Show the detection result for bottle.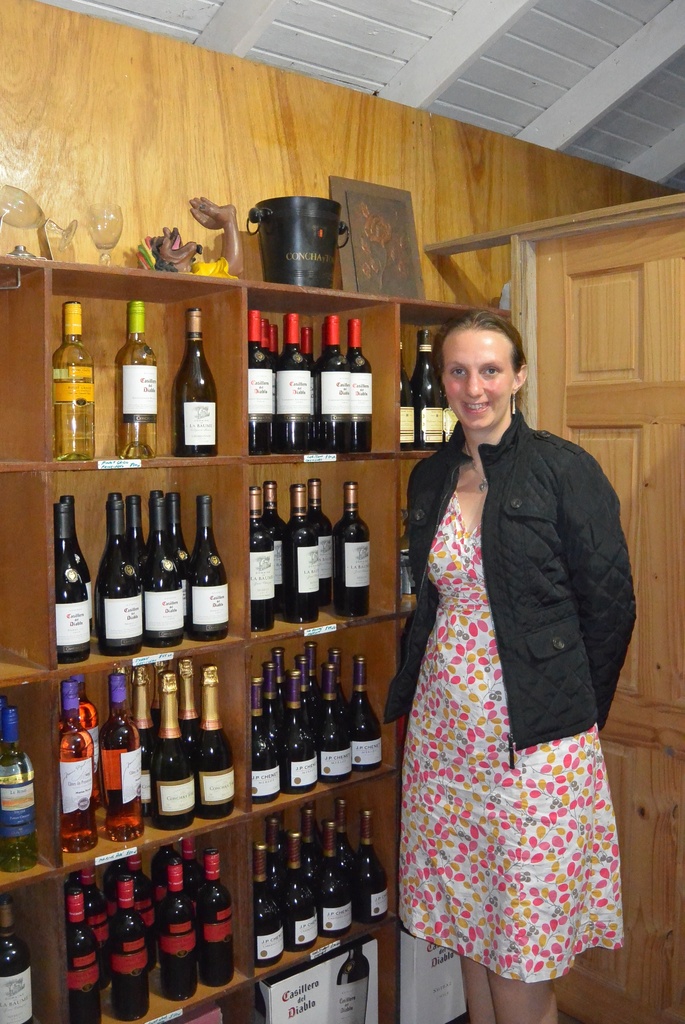
select_region(59, 495, 93, 641).
